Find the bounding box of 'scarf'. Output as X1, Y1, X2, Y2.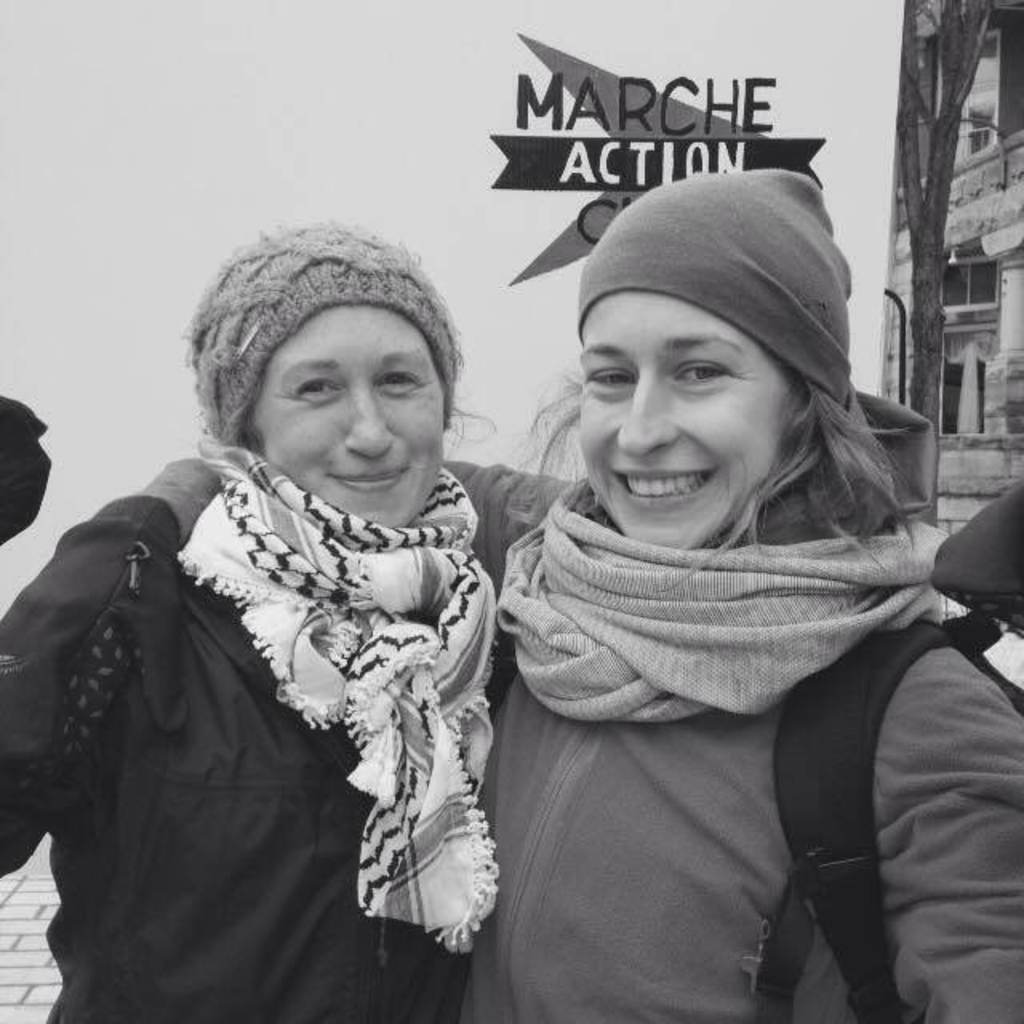
501, 461, 962, 744.
